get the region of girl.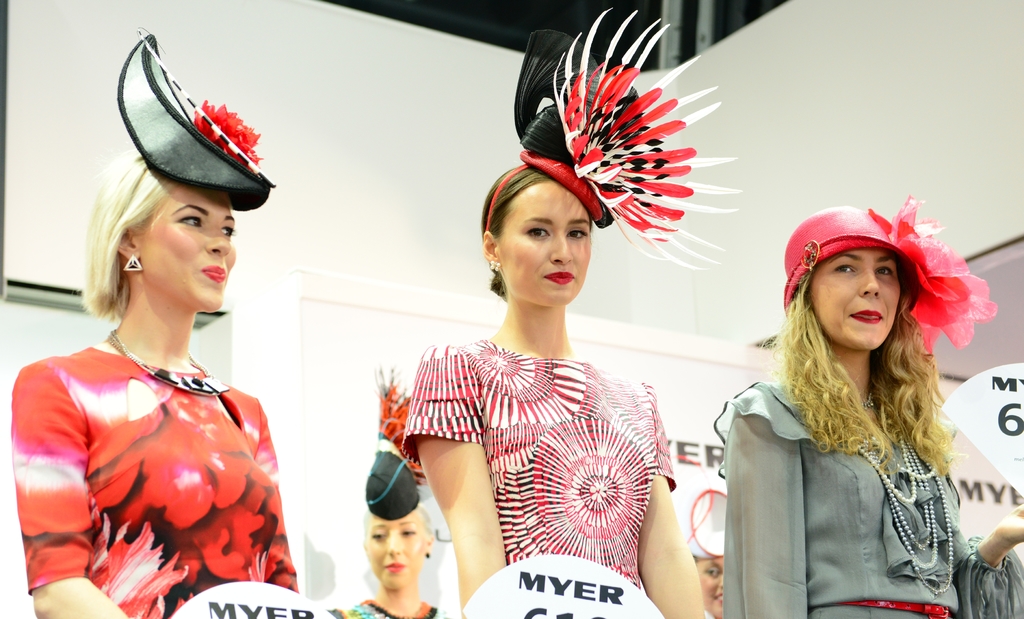
(left=407, top=1, right=705, bottom=618).
